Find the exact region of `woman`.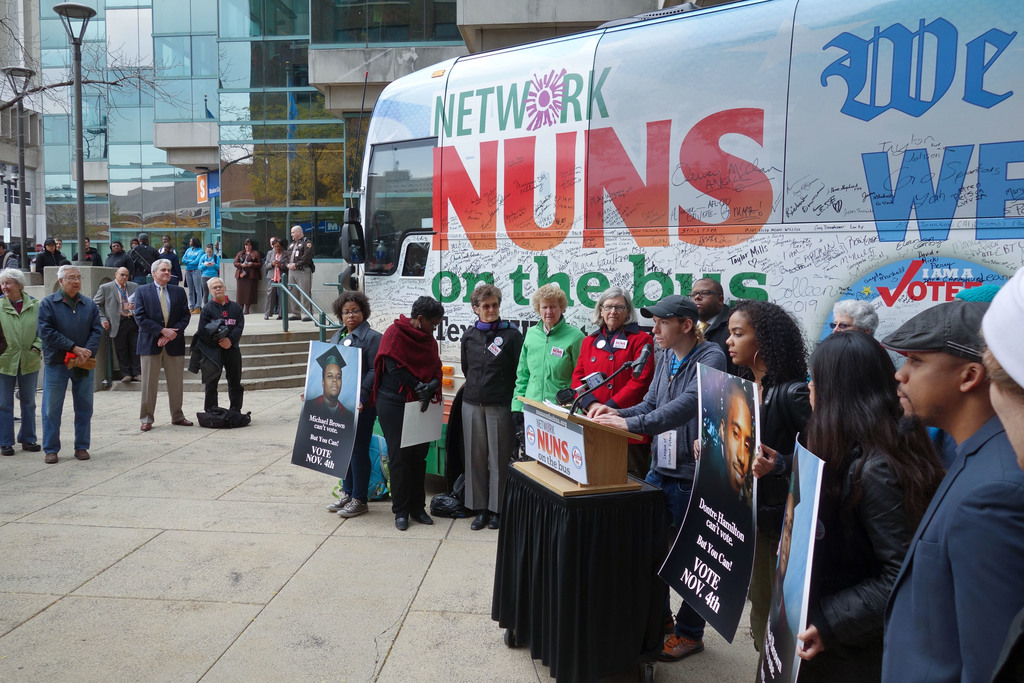
Exact region: [377, 297, 444, 529].
